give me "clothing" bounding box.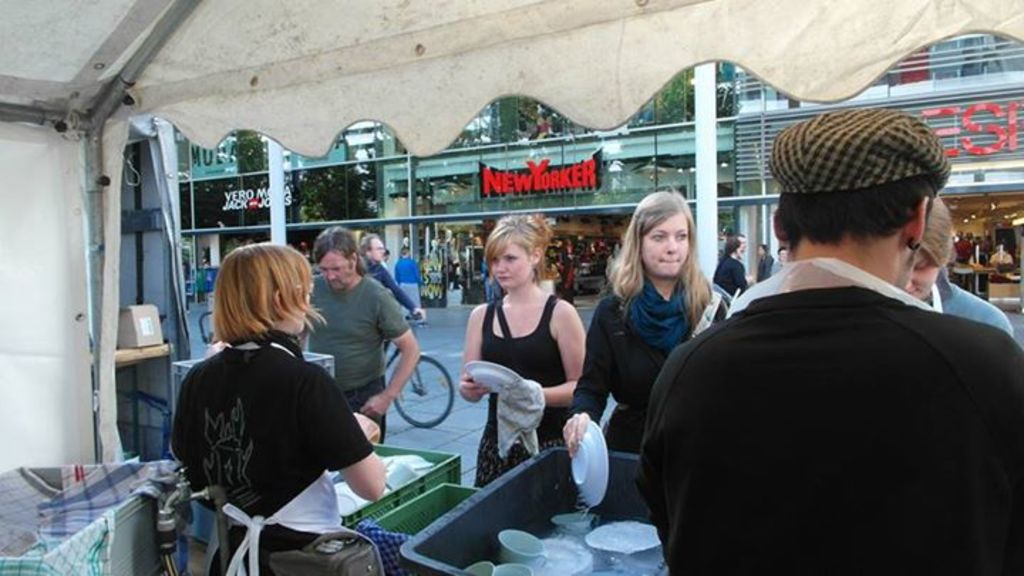
639,282,1023,575.
